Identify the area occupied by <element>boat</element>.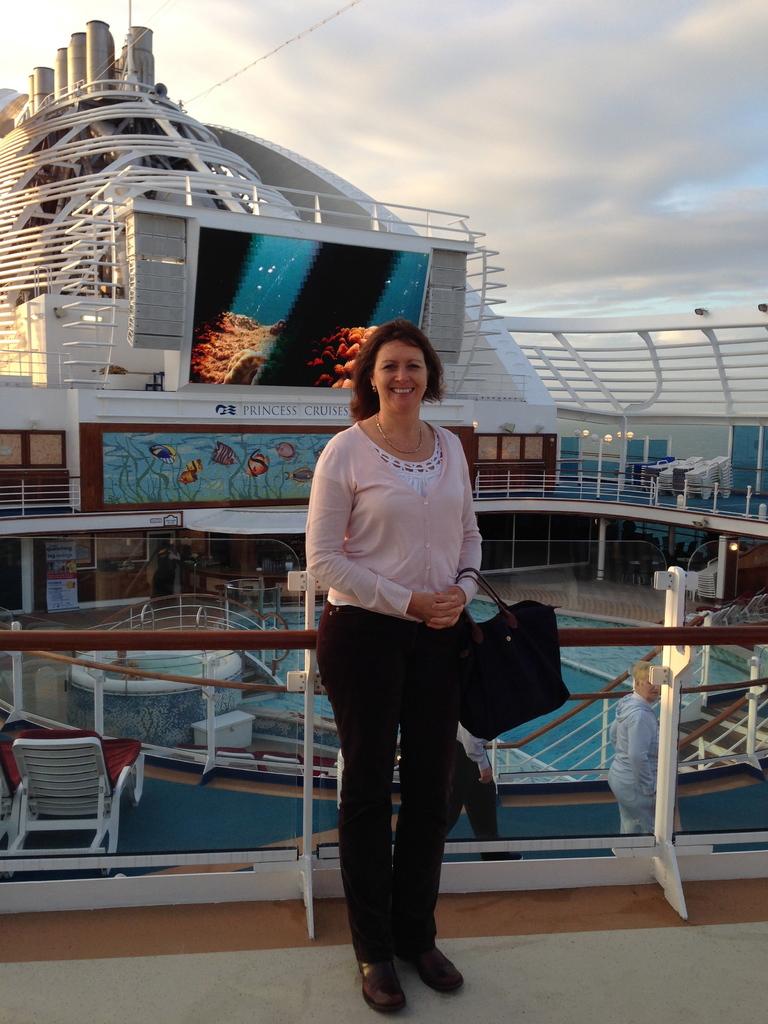
Area: (x1=0, y1=0, x2=767, y2=1023).
